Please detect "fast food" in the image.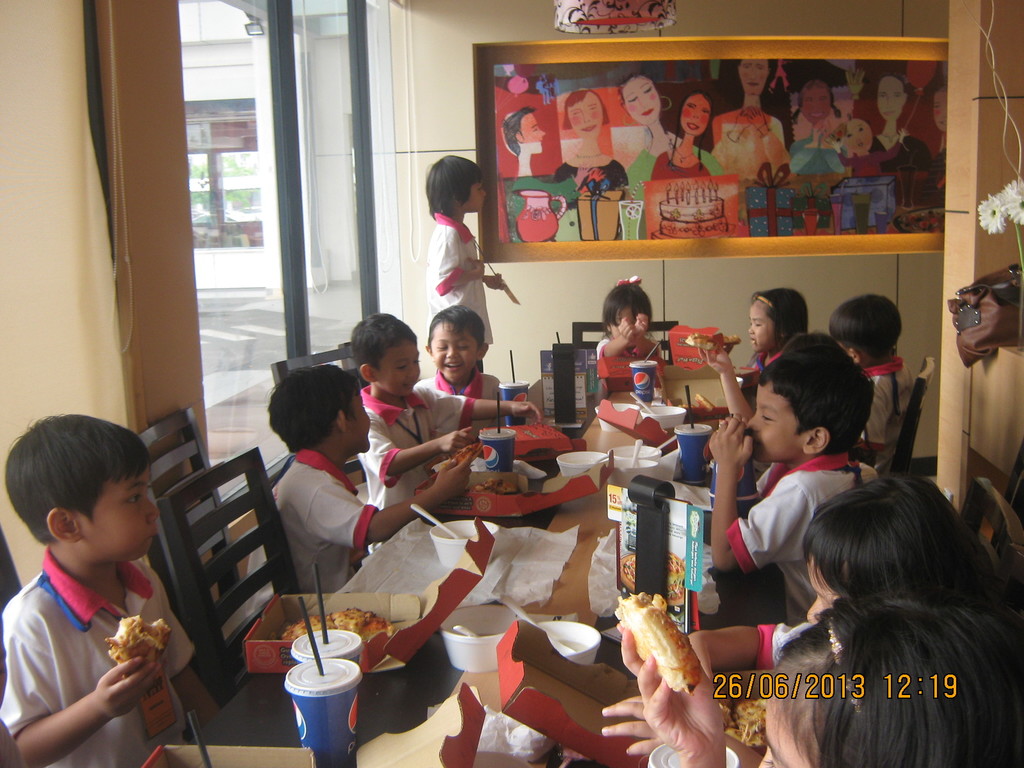
(x1=280, y1=600, x2=389, y2=643).
